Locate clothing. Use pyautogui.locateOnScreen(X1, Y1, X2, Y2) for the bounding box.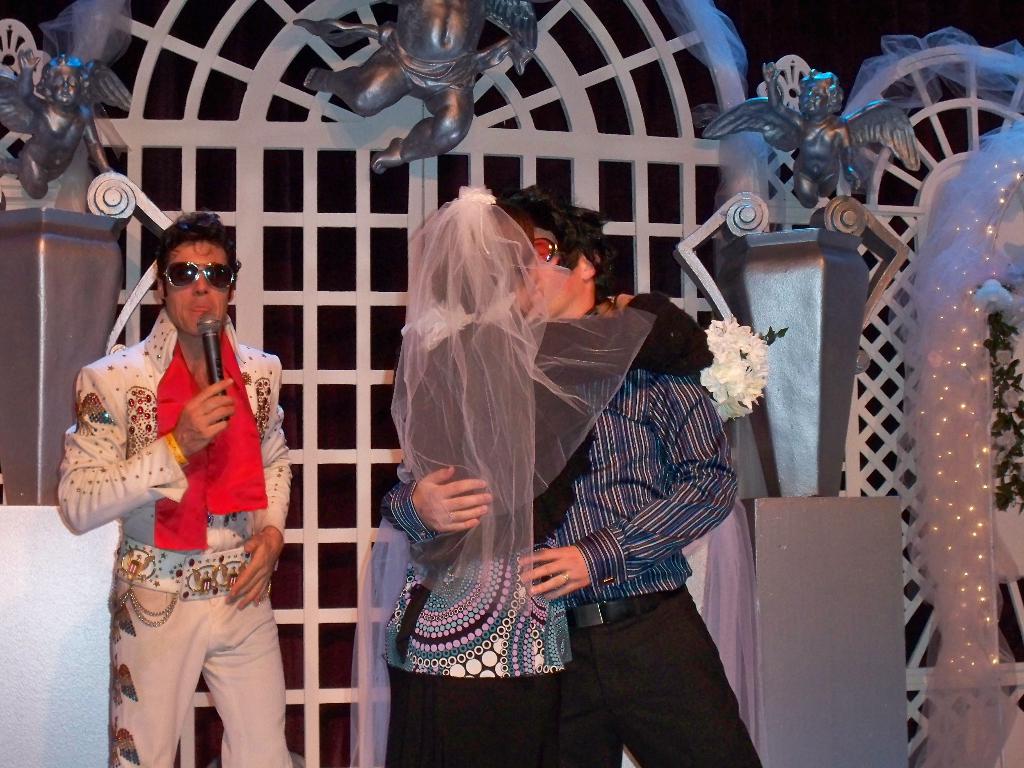
pyautogui.locateOnScreen(58, 303, 296, 767).
